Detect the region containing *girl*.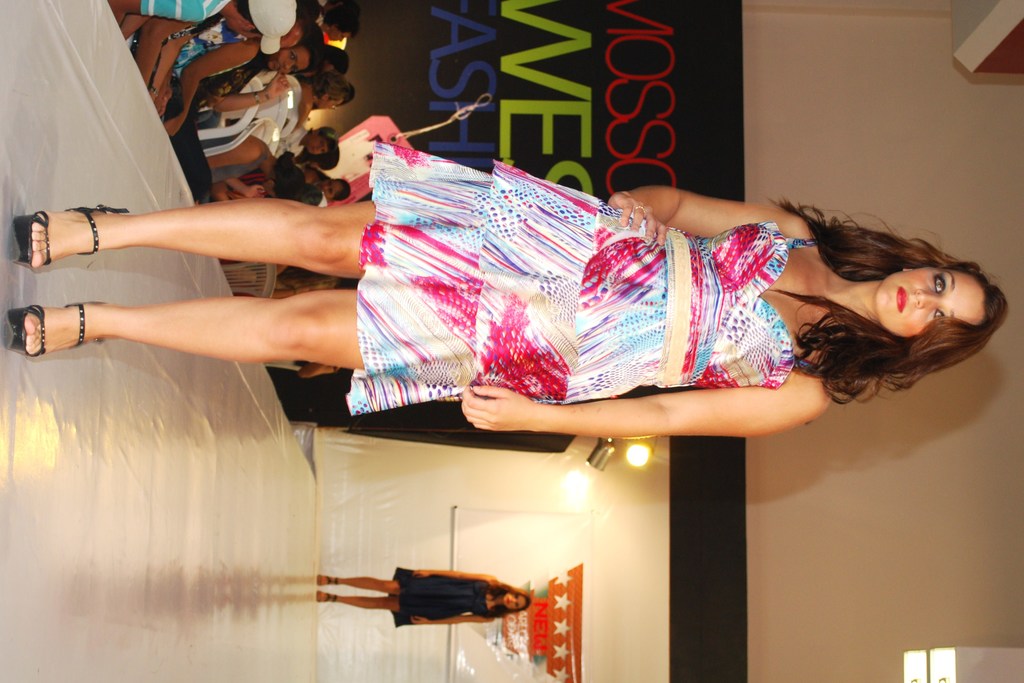
bbox=(318, 563, 532, 627).
